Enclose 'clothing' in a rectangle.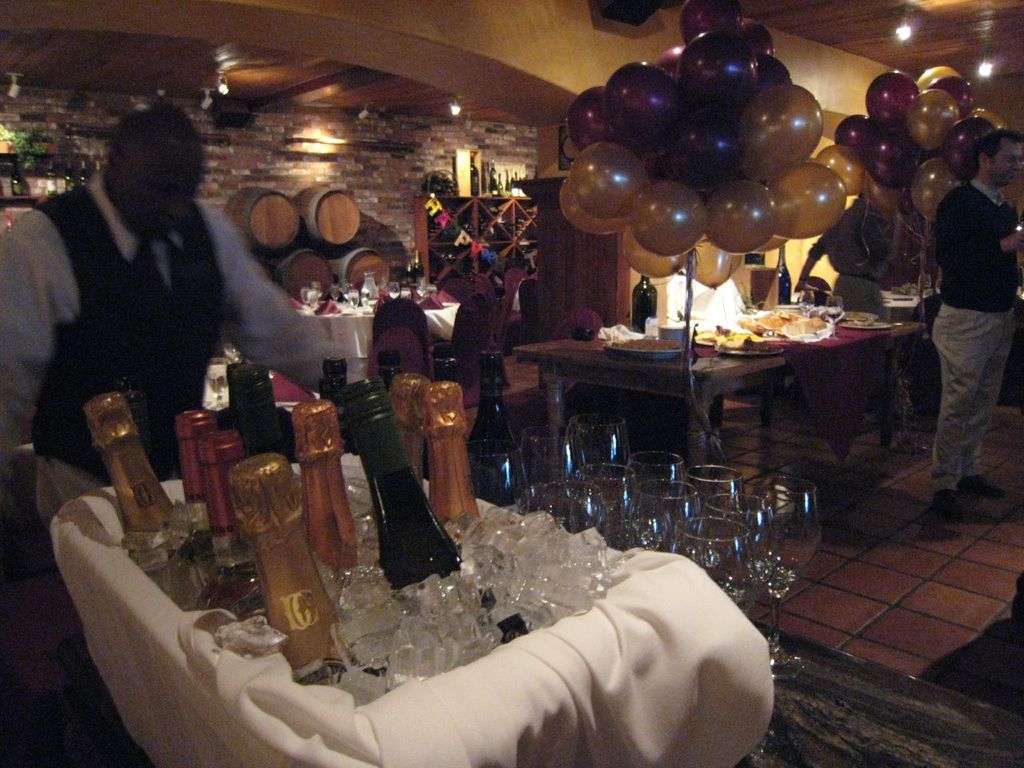
region(807, 198, 902, 326).
